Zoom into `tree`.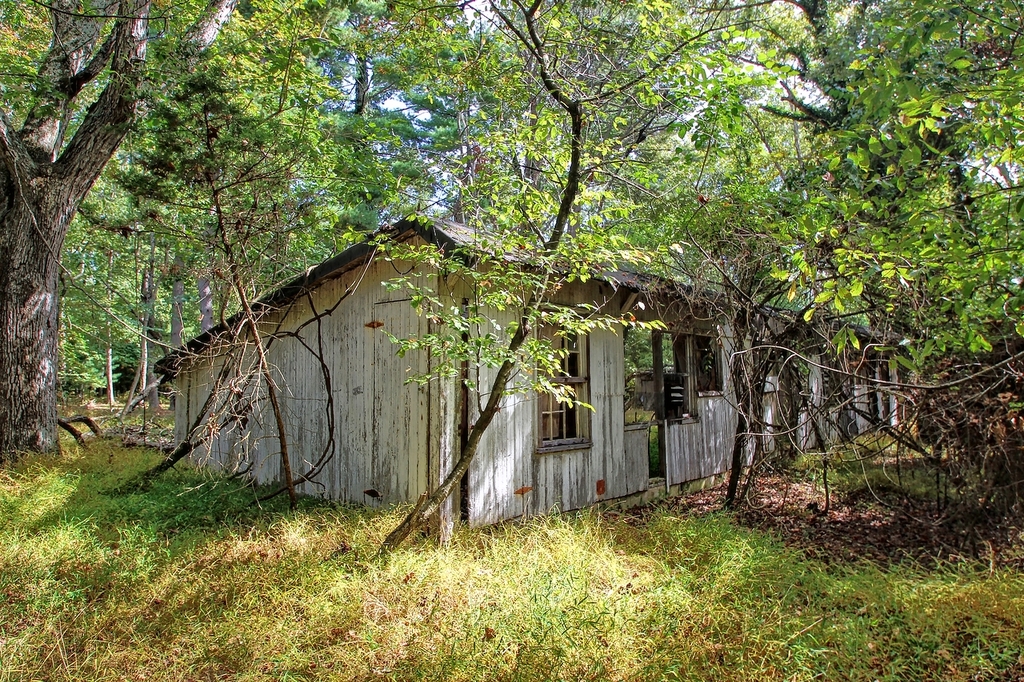
Zoom target: 322/0/794/561.
